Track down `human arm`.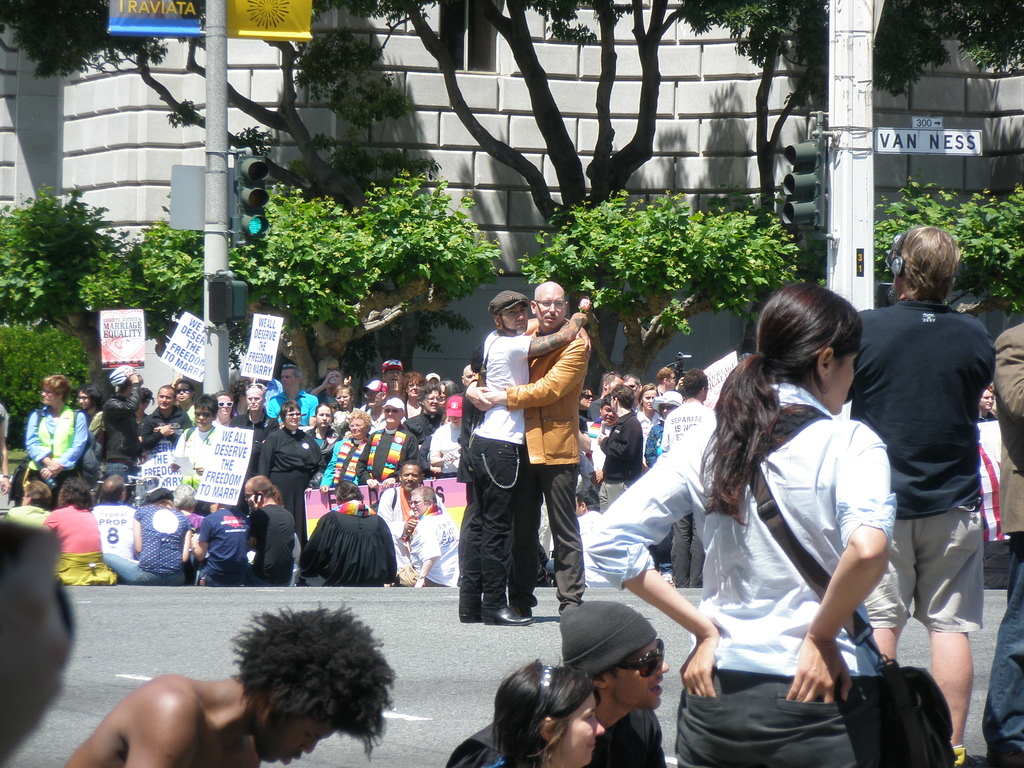
Tracked to detection(461, 373, 502, 412).
